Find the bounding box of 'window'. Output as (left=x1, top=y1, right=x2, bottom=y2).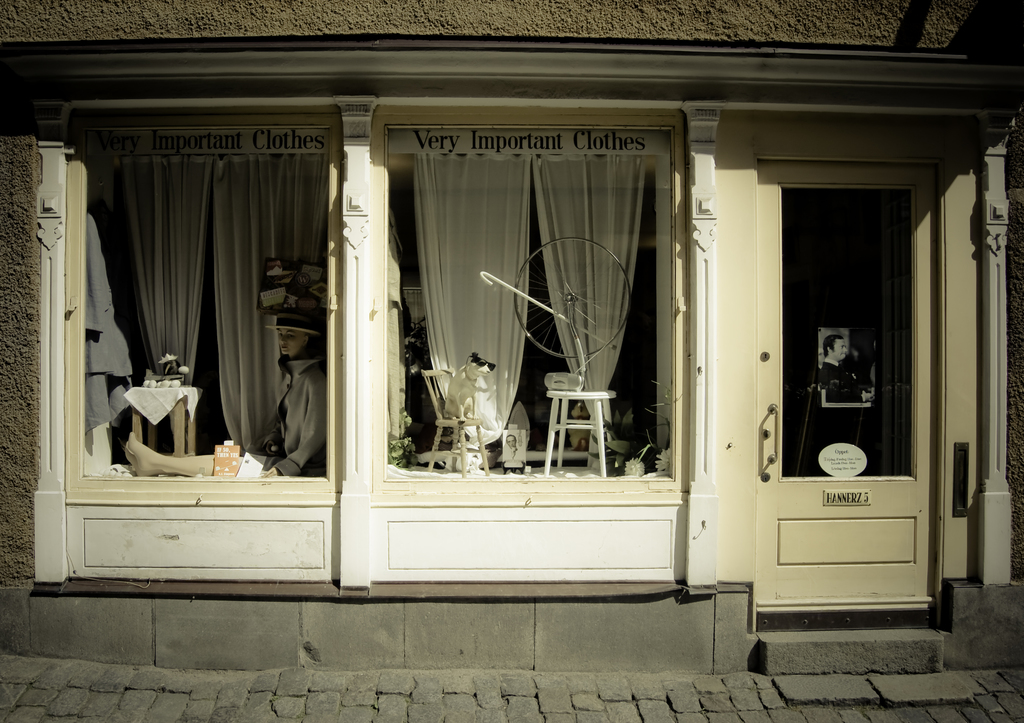
(left=74, top=115, right=339, bottom=501).
